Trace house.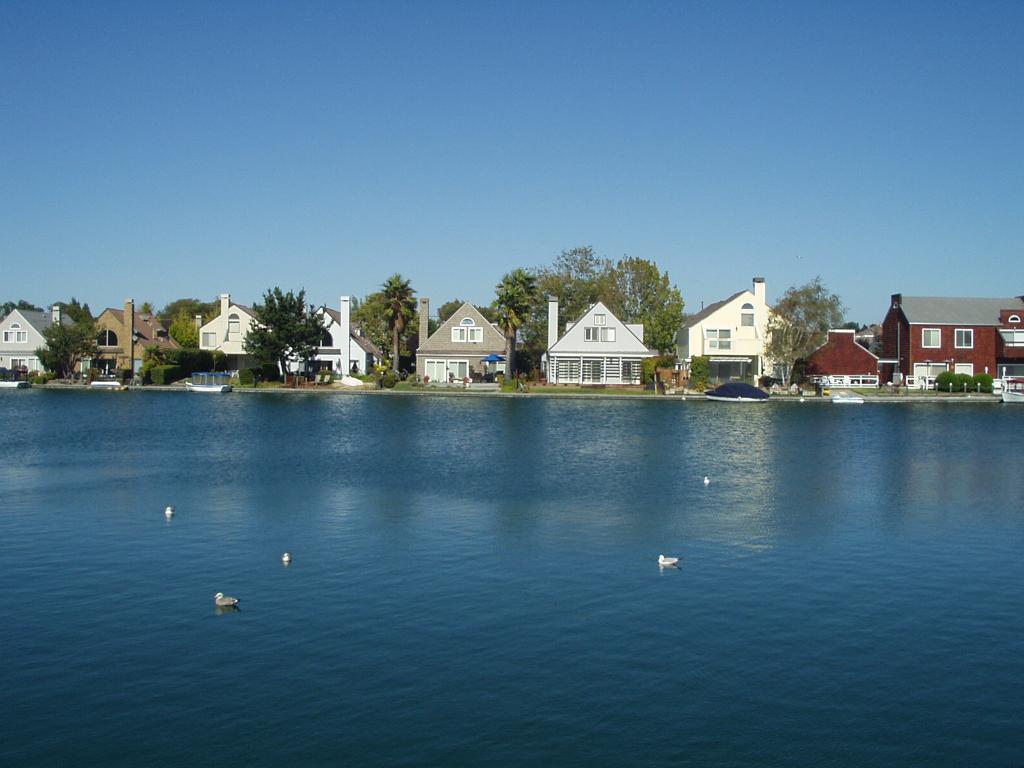
Traced to [273,296,383,383].
